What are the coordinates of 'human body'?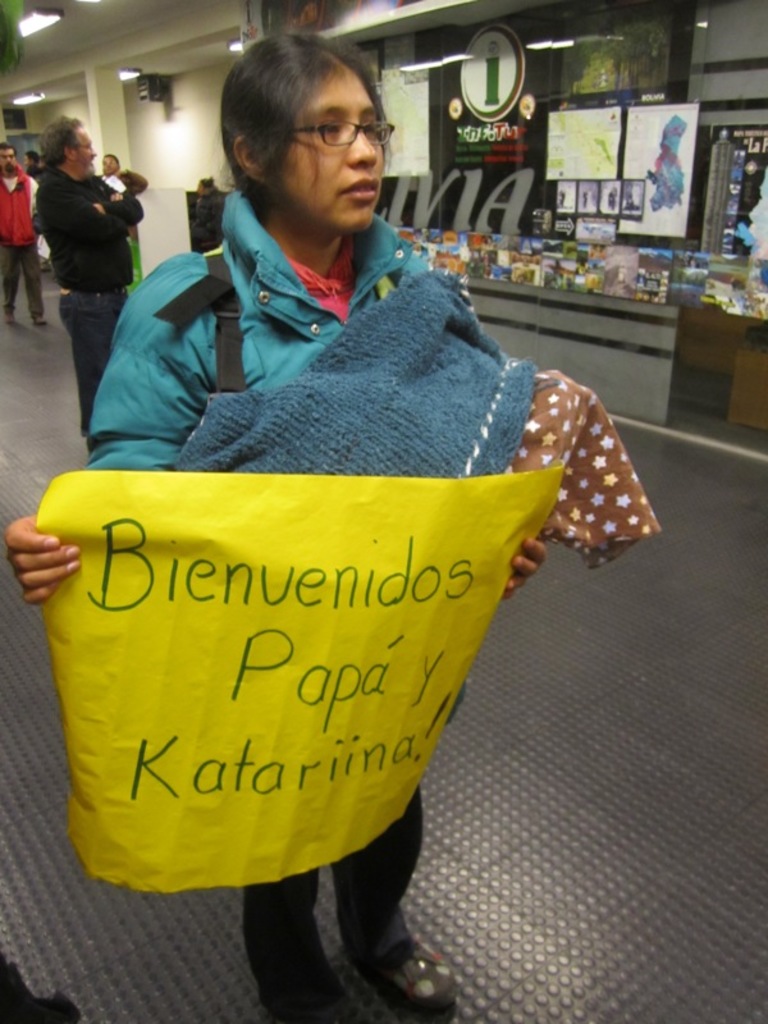
Rect(195, 188, 230, 248).
